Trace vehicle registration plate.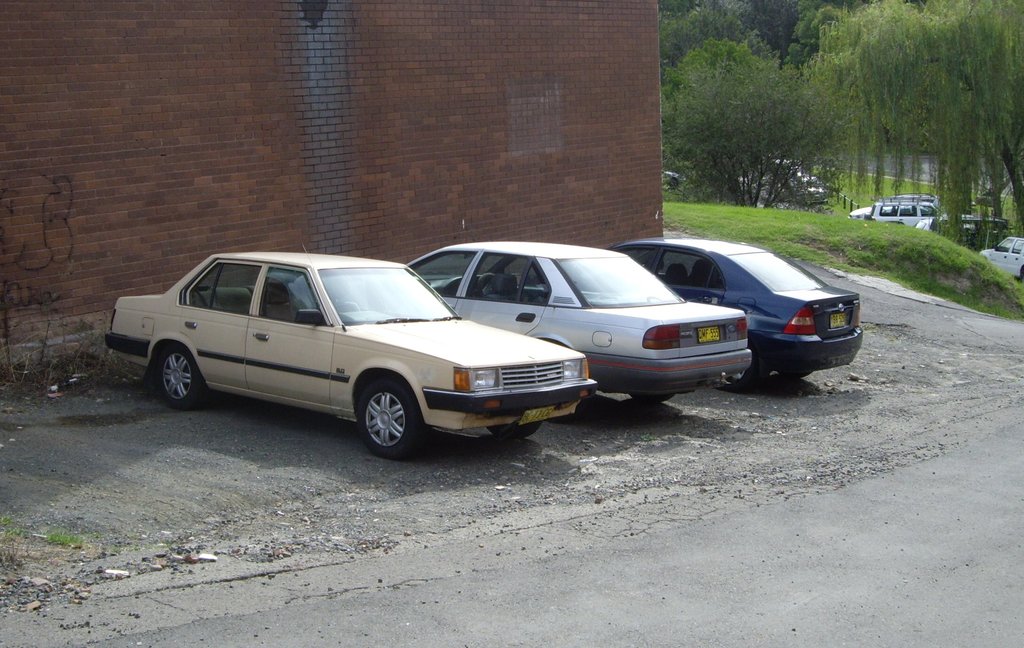
Traced to Rect(829, 313, 847, 330).
